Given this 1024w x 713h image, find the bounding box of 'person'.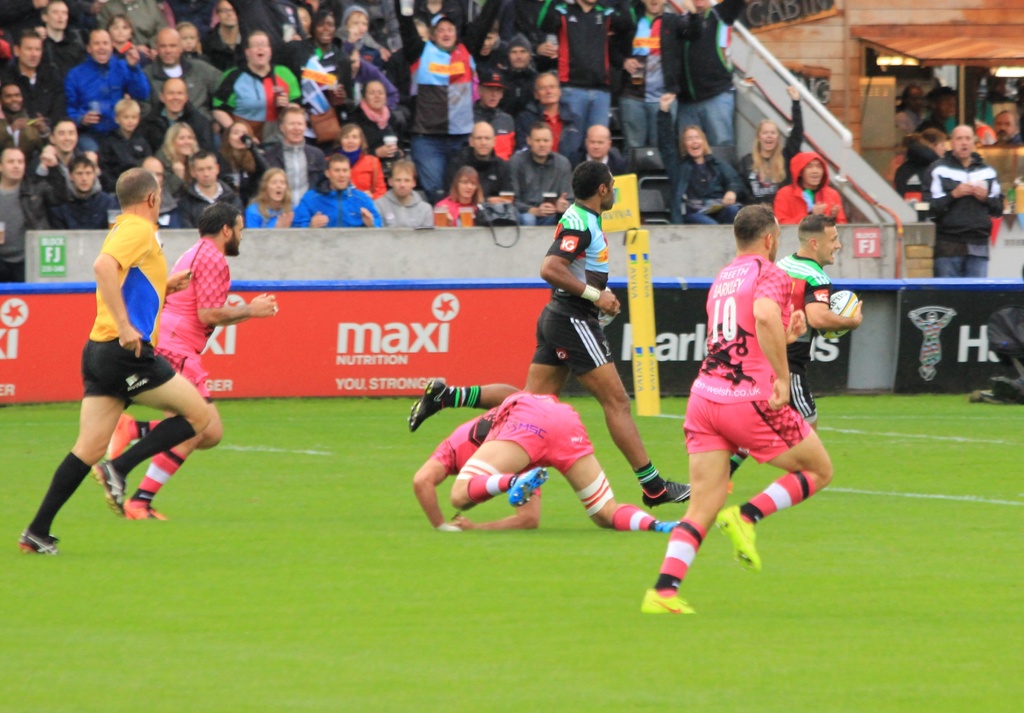
left=183, top=141, right=250, bottom=232.
